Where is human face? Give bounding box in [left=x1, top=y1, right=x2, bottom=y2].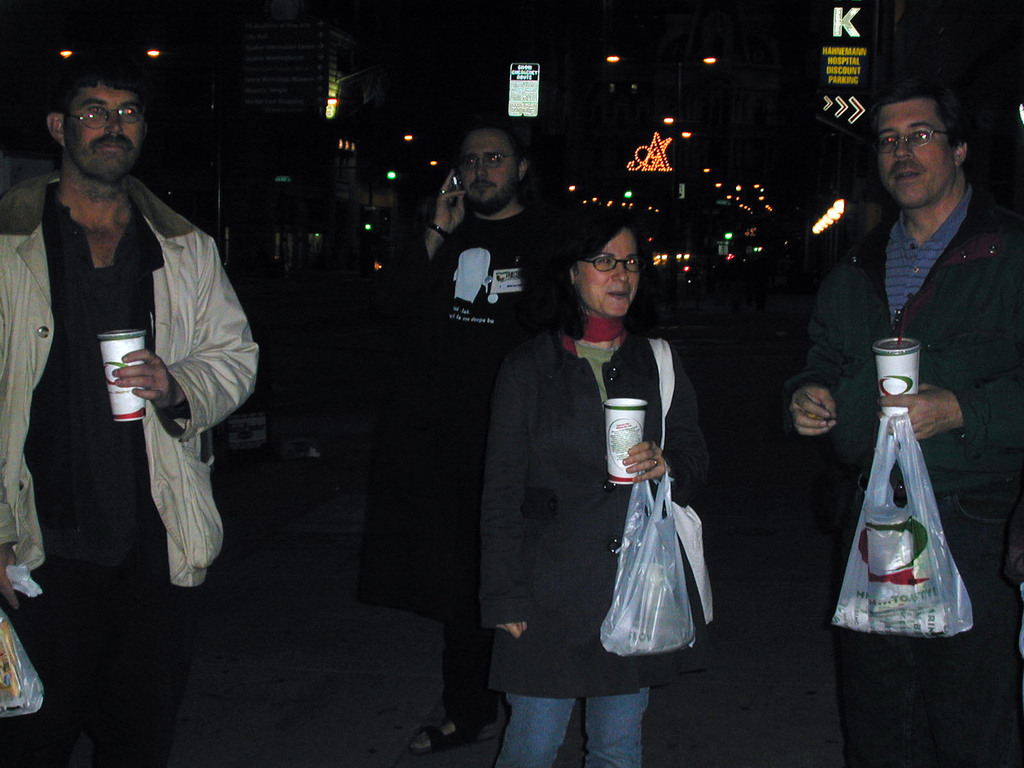
[left=573, top=233, right=636, bottom=316].
